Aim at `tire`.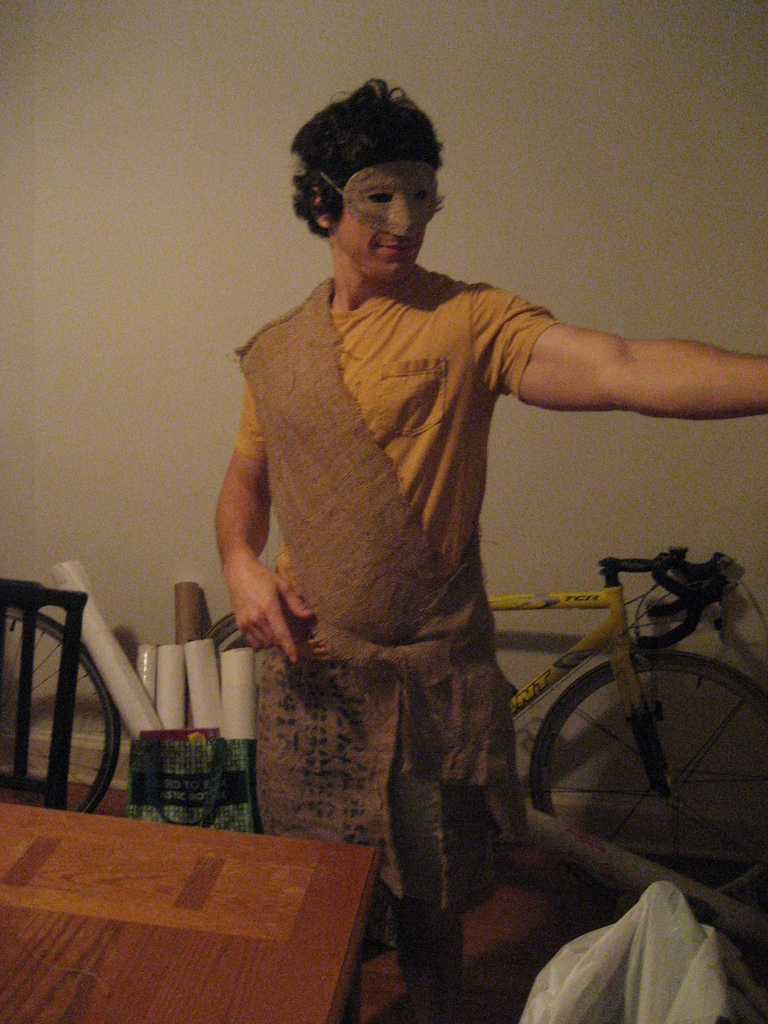
Aimed at crop(527, 652, 767, 903).
